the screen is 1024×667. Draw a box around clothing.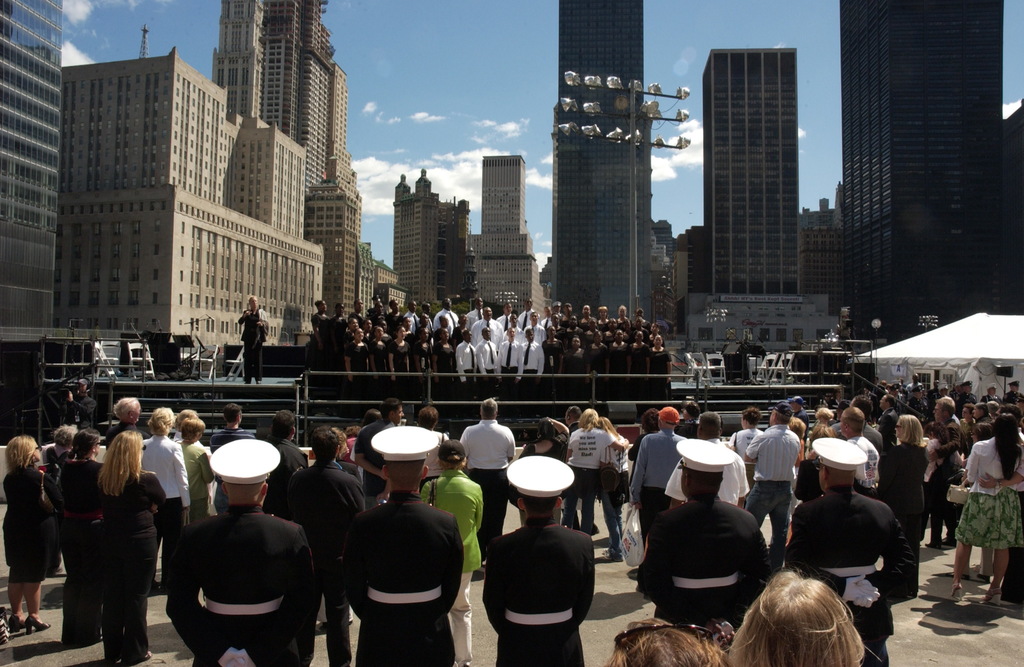
bbox(276, 461, 364, 666).
